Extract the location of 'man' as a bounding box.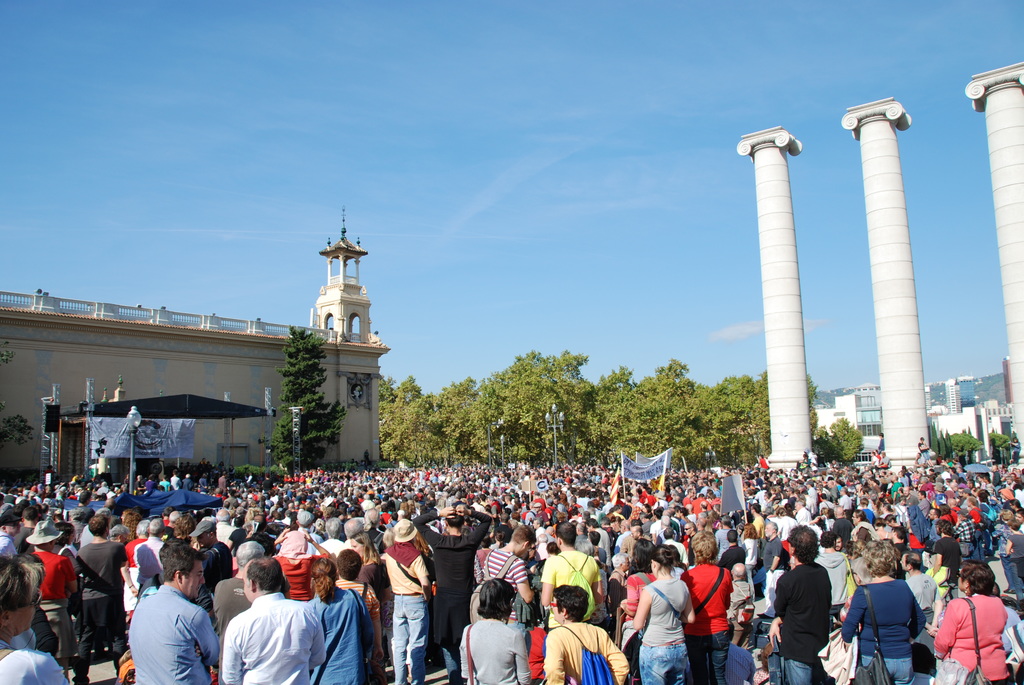
878,453,890,466.
